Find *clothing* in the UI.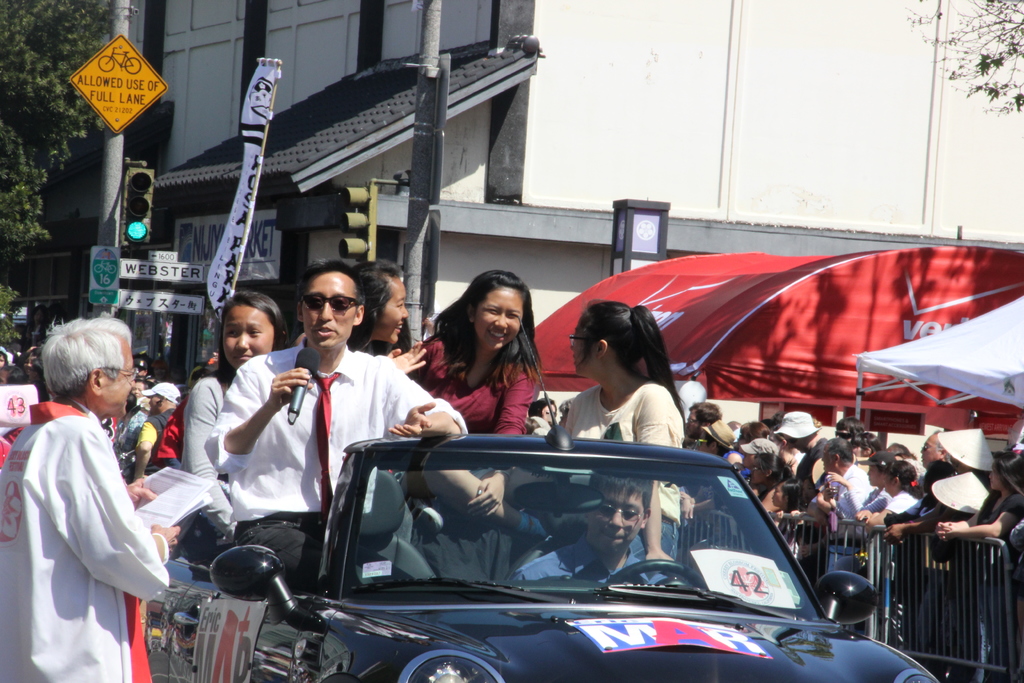
UI element at BBox(0, 395, 168, 682).
